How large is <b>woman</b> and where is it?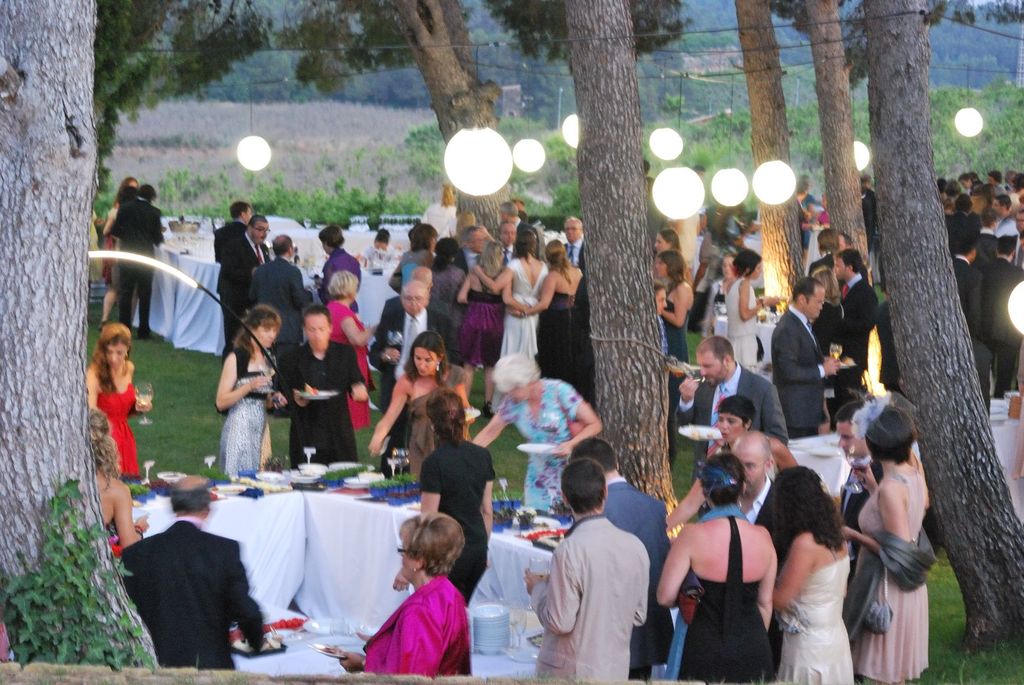
Bounding box: {"left": 645, "top": 465, "right": 771, "bottom": 684}.
